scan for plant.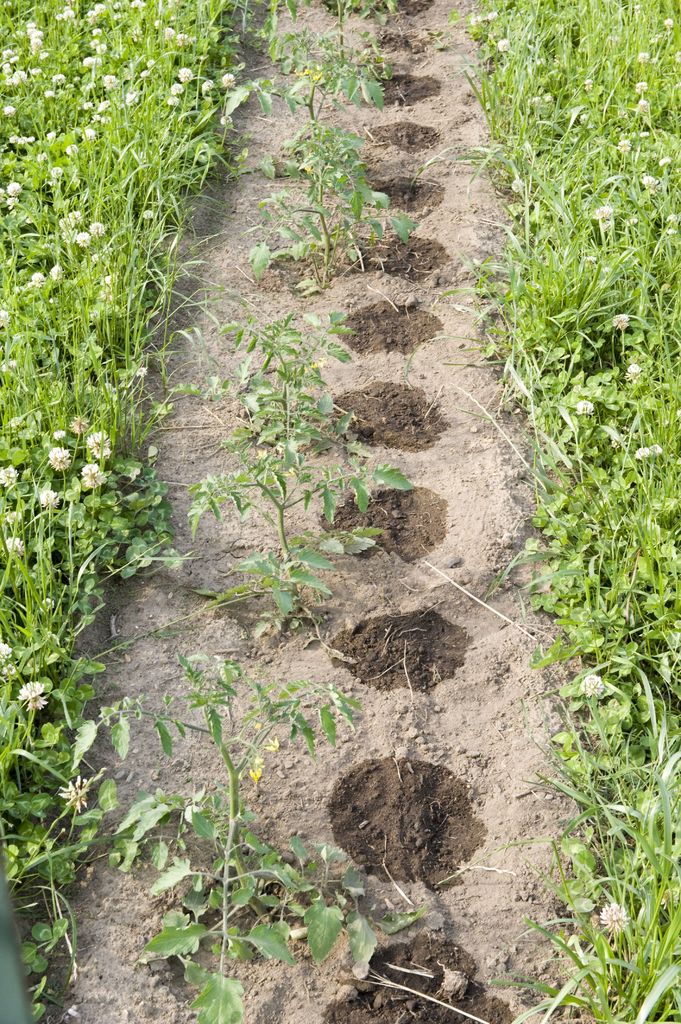
Scan result: box=[185, 301, 415, 639].
